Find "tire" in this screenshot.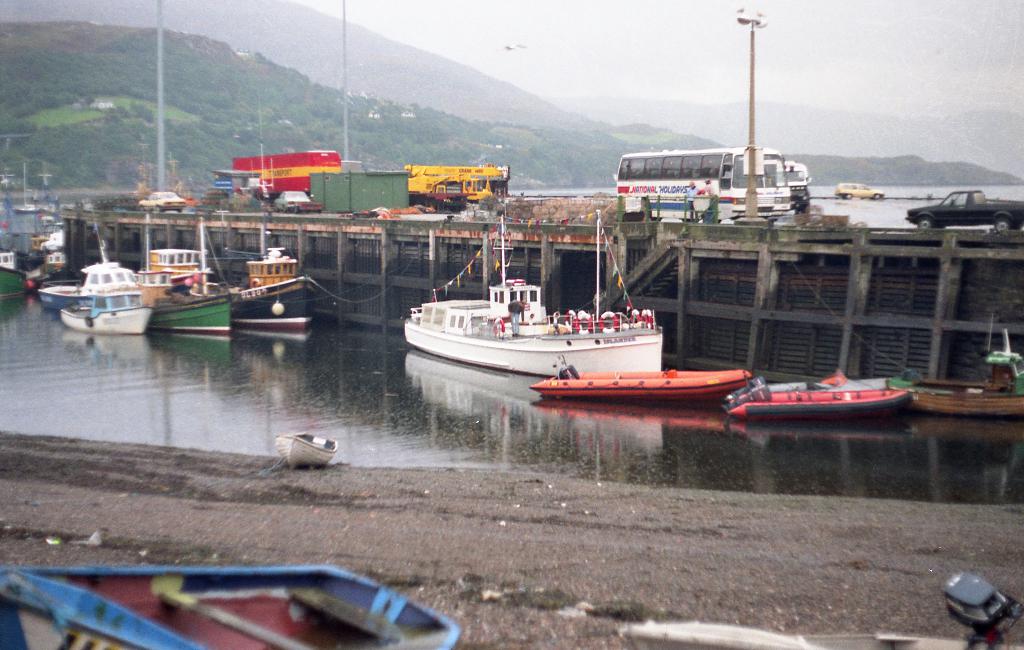
The bounding box for "tire" is {"x1": 916, "y1": 212, "x2": 934, "y2": 231}.
